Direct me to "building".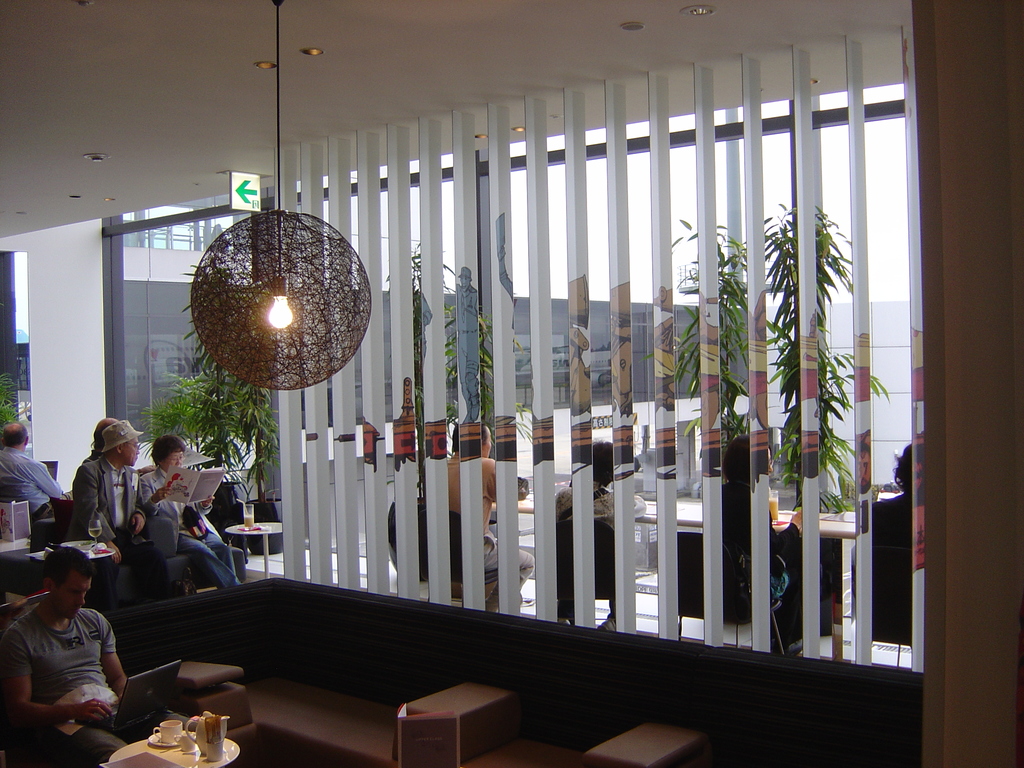
Direction: l=118, t=193, r=700, b=428.
